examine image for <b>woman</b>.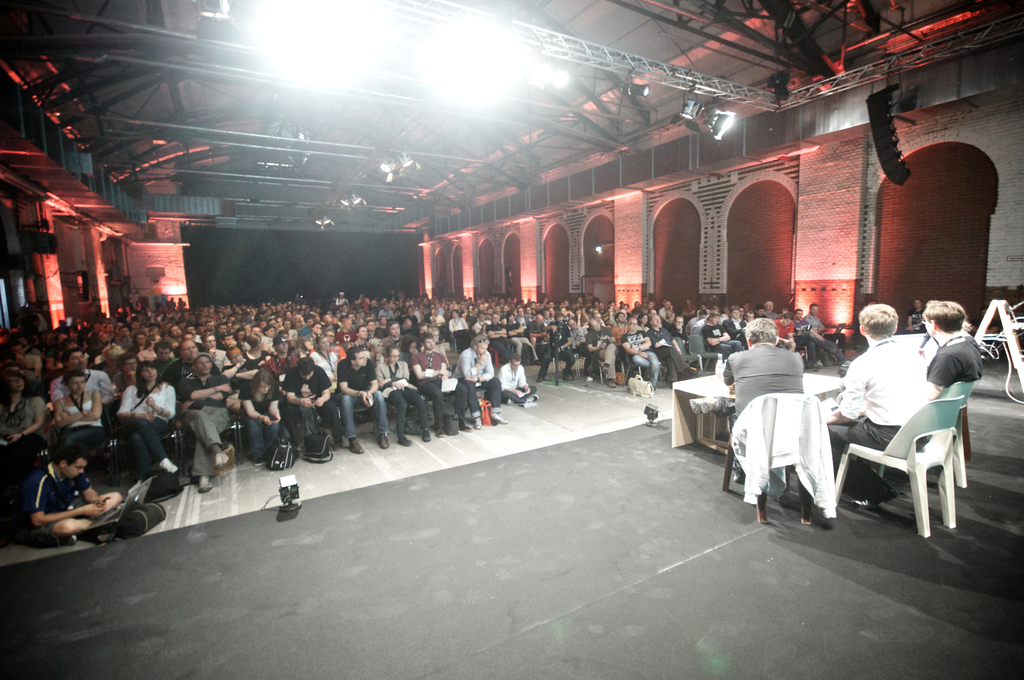
Examination result: pyautogui.locateOnScreen(378, 344, 426, 447).
